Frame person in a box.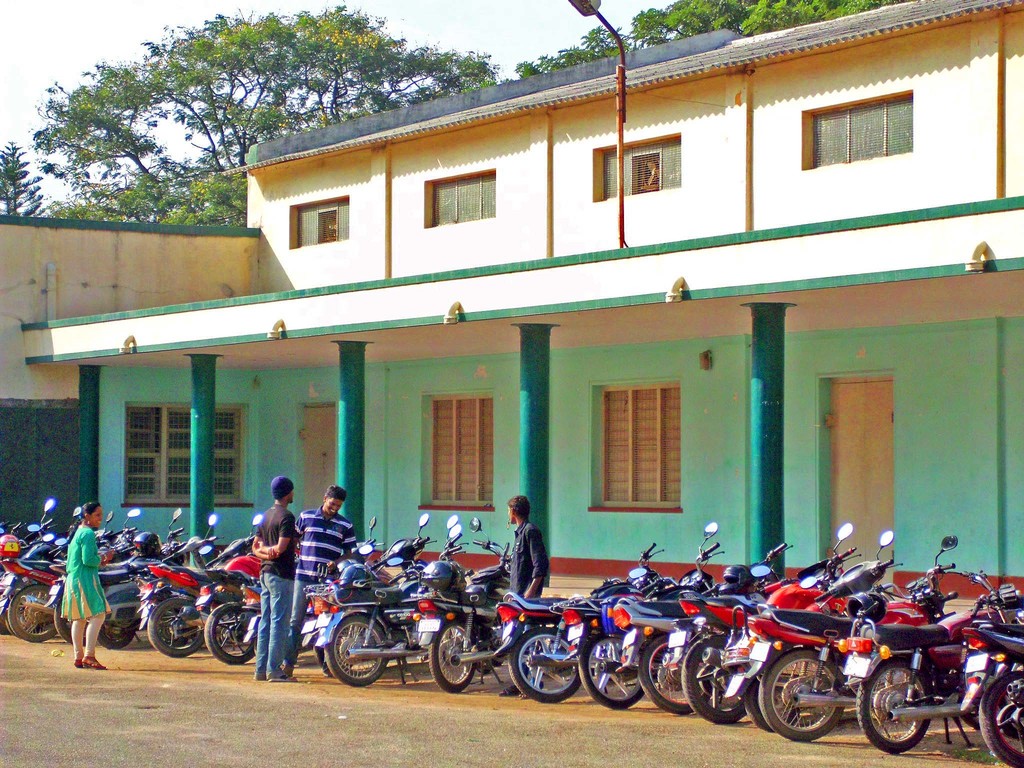
left=59, top=502, right=108, bottom=666.
